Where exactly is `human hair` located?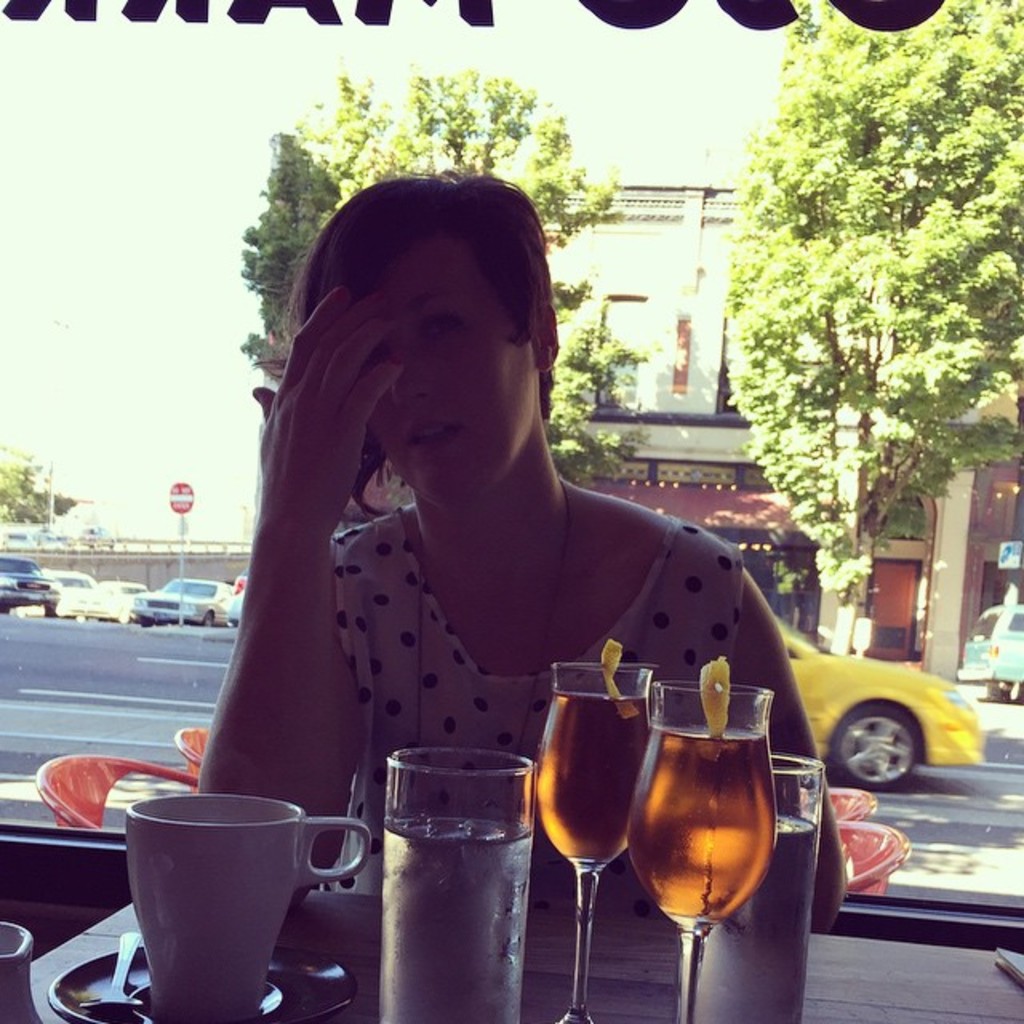
Its bounding box is locate(250, 171, 560, 523).
